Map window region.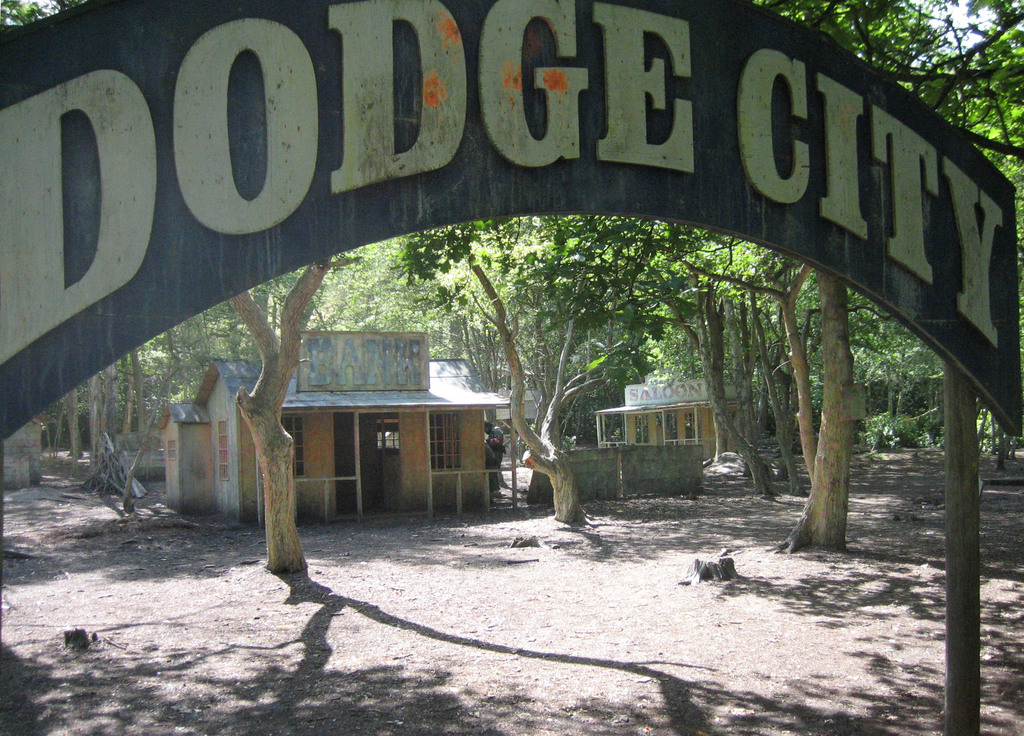
Mapped to {"x1": 632, "y1": 415, "x2": 660, "y2": 440}.
